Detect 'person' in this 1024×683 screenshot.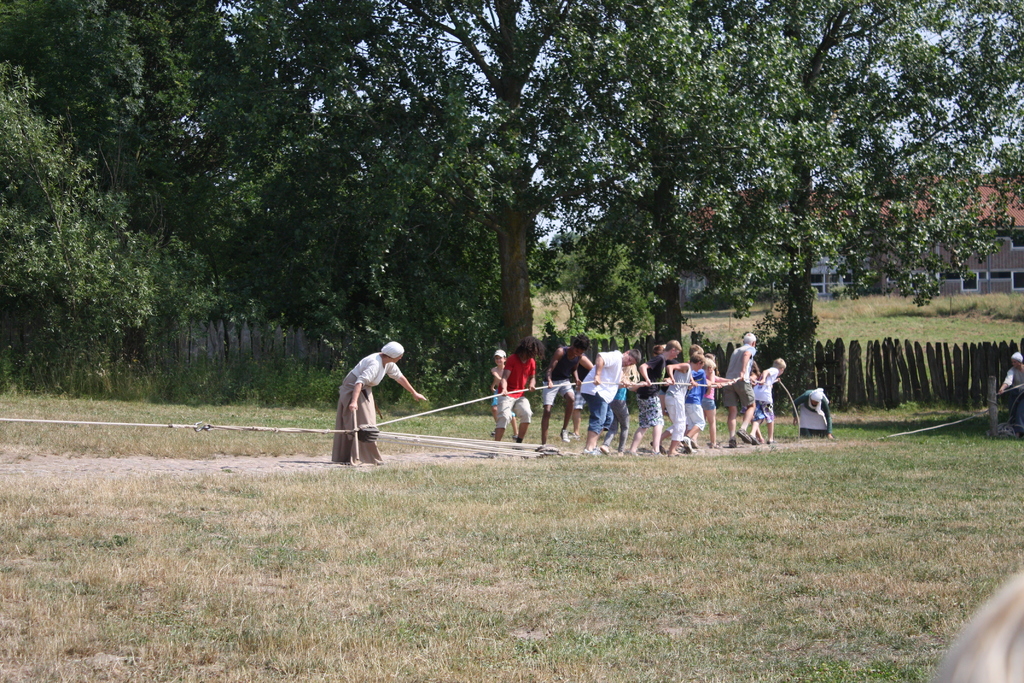
Detection: detection(492, 334, 541, 448).
